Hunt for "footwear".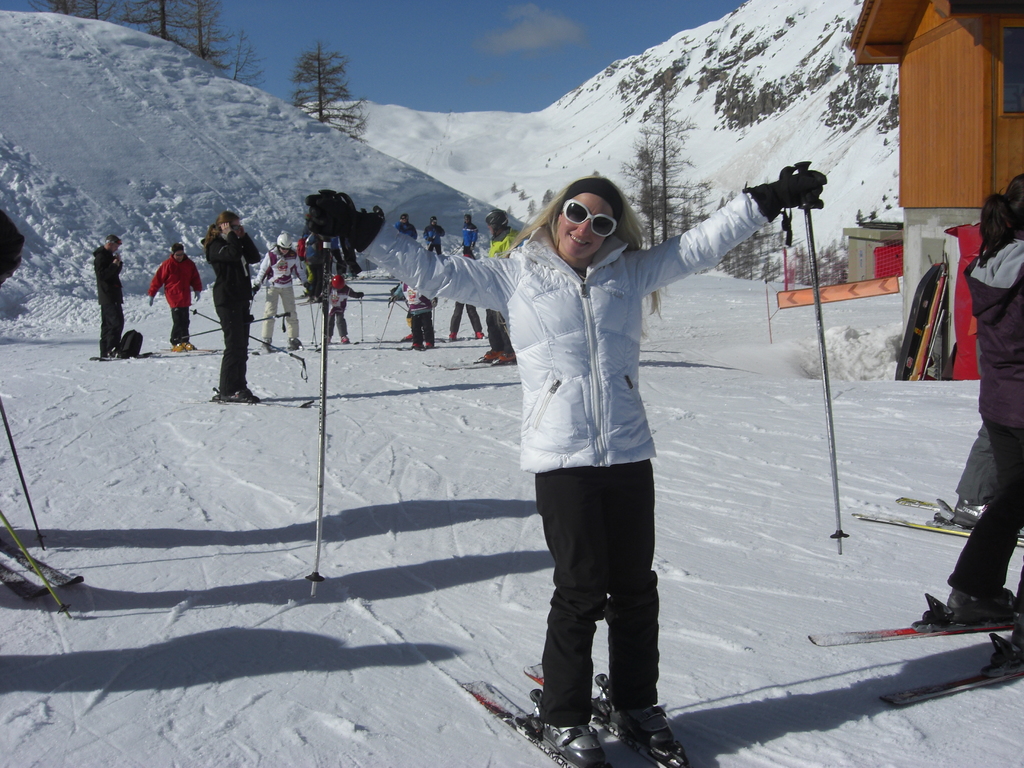
Hunted down at 951,503,993,529.
